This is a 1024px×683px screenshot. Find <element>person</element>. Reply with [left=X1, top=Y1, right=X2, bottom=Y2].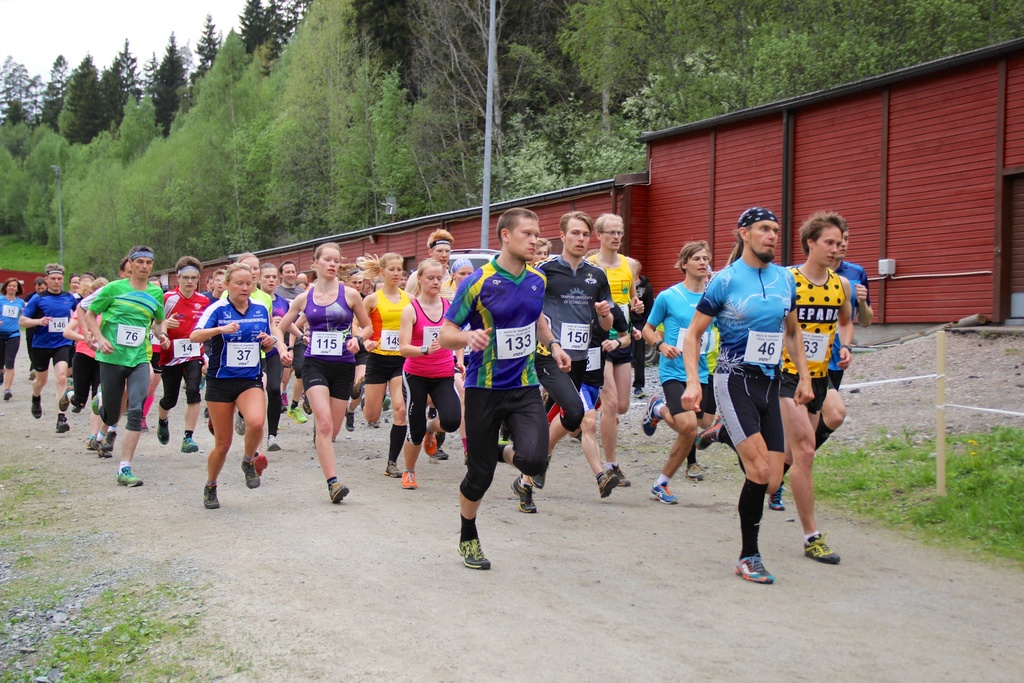
[left=640, top=240, right=720, bottom=507].
